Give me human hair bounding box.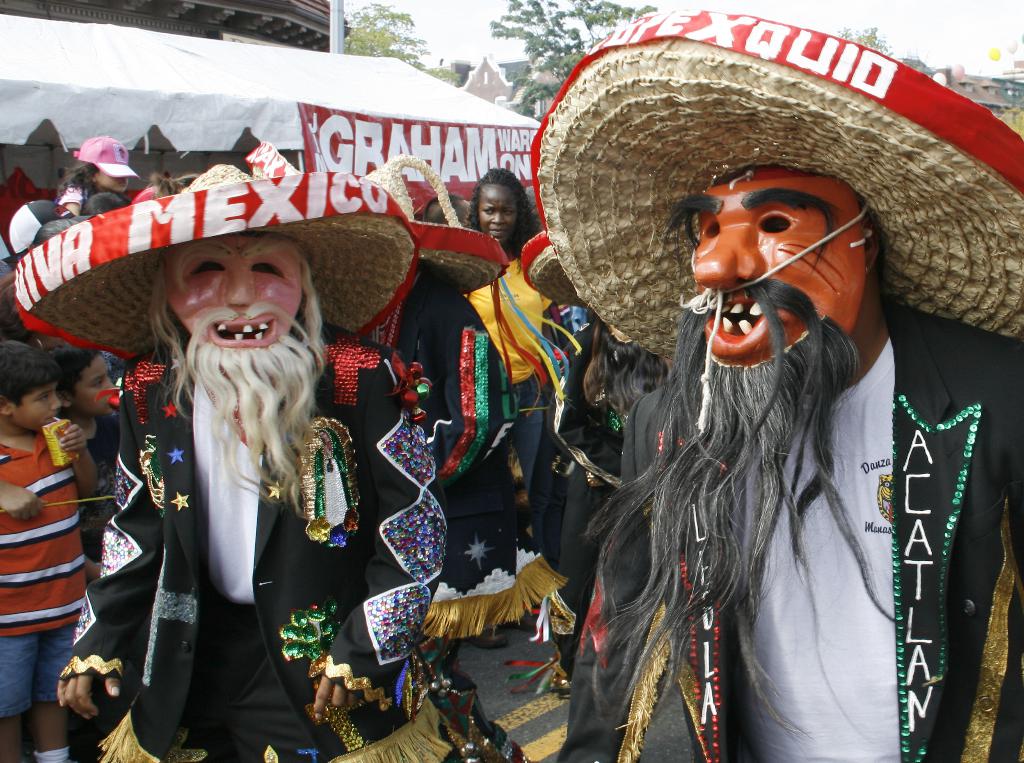
{"x1": 143, "y1": 168, "x2": 188, "y2": 198}.
